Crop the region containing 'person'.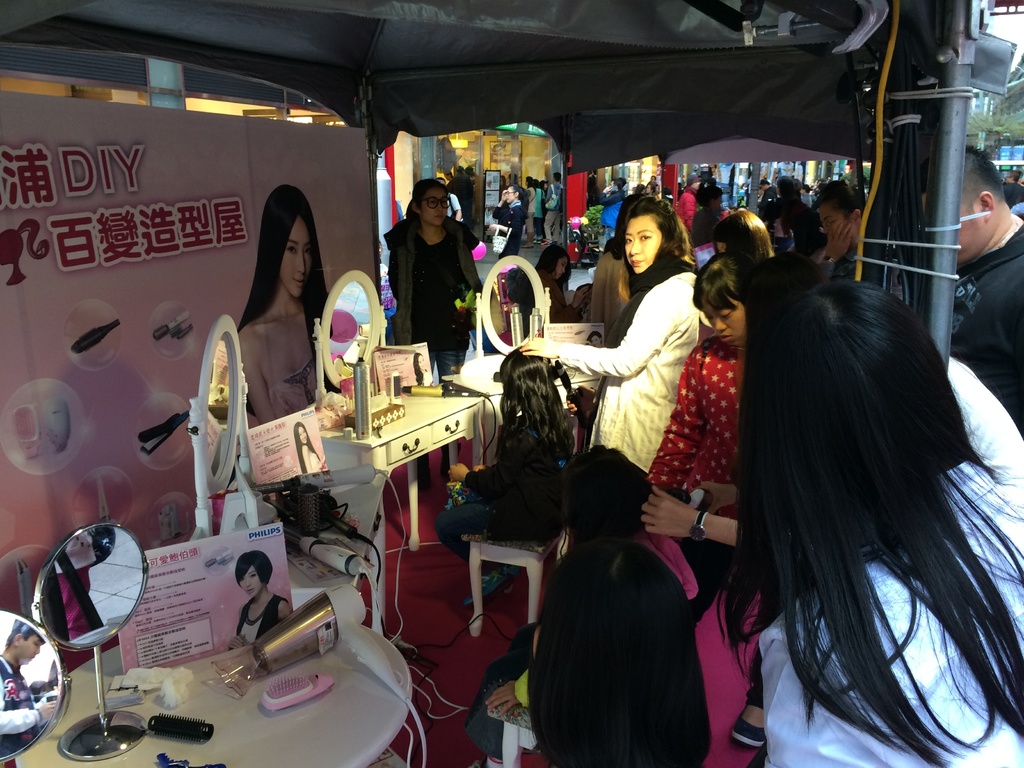
Crop region: crop(944, 146, 1023, 435).
